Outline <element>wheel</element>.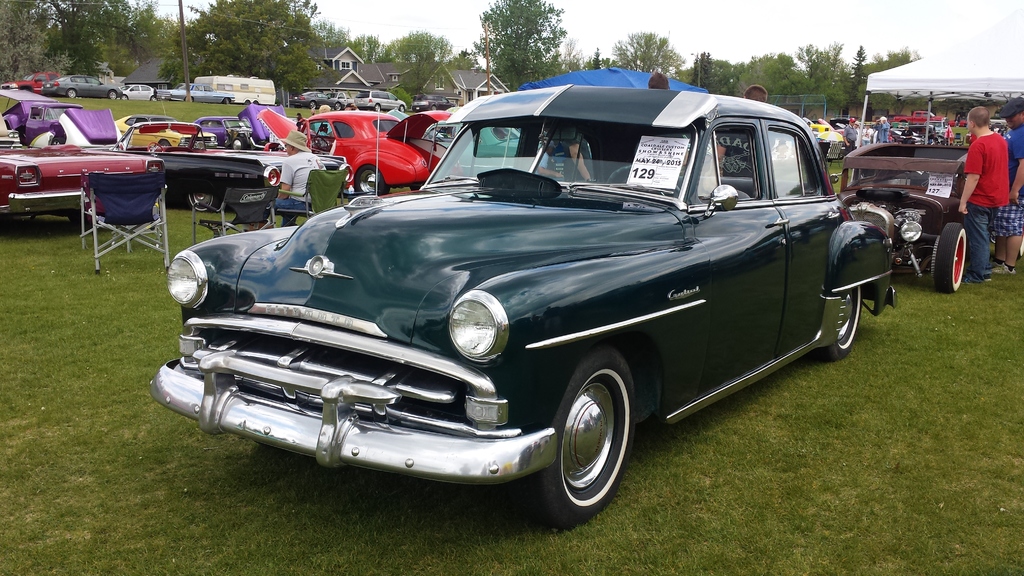
Outline: box=[121, 95, 127, 99].
